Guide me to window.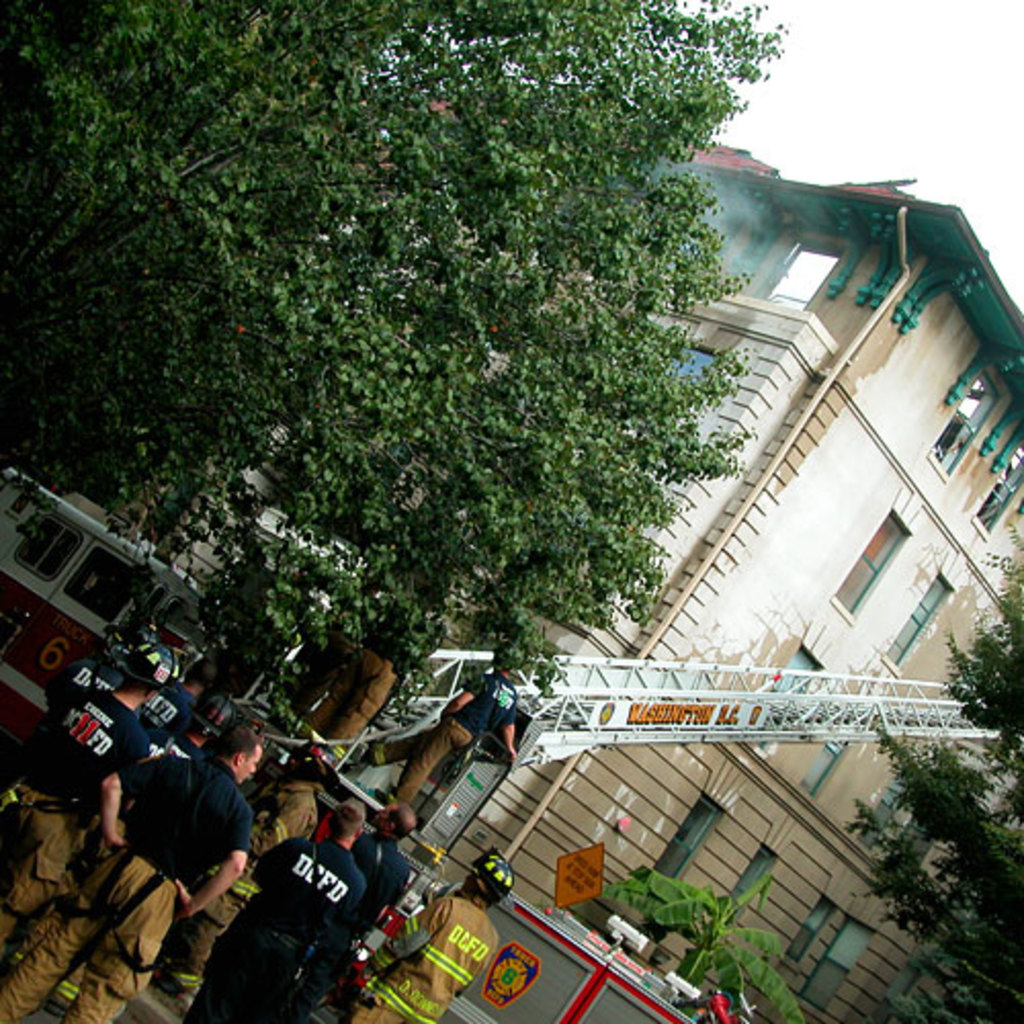
Guidance: {"x1": 788, "y1": 707, "x2": 854, "y2": 799}.
